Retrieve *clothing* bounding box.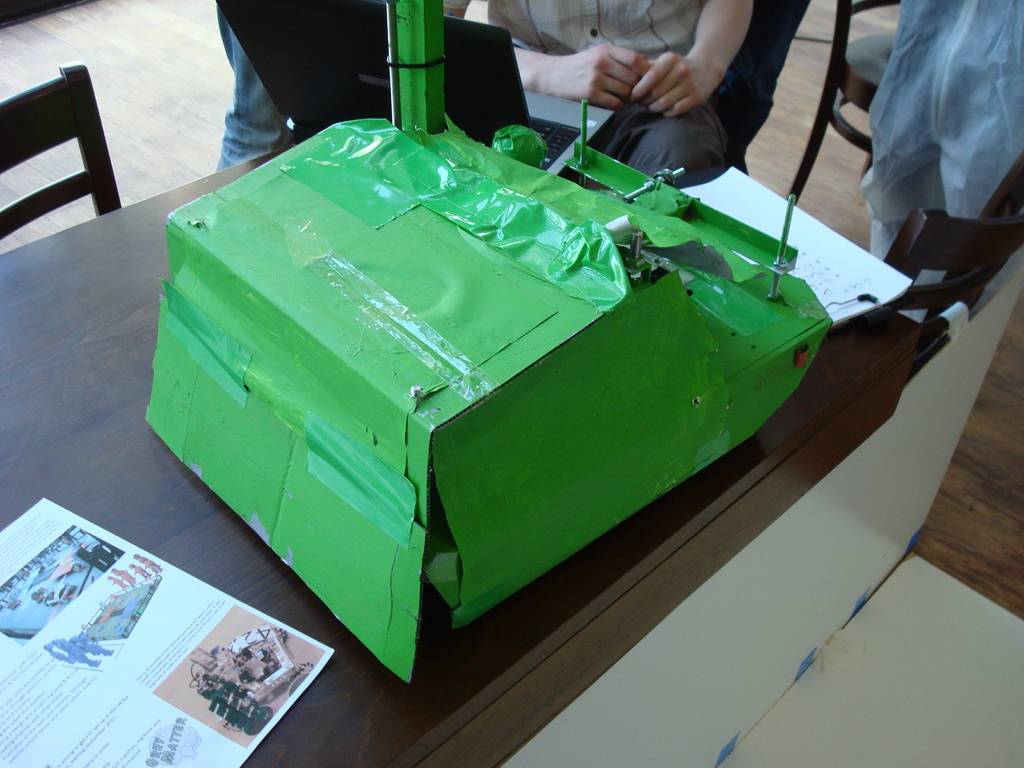
Bounding box: x1=479, y1=0, x2=753, y2=207.
